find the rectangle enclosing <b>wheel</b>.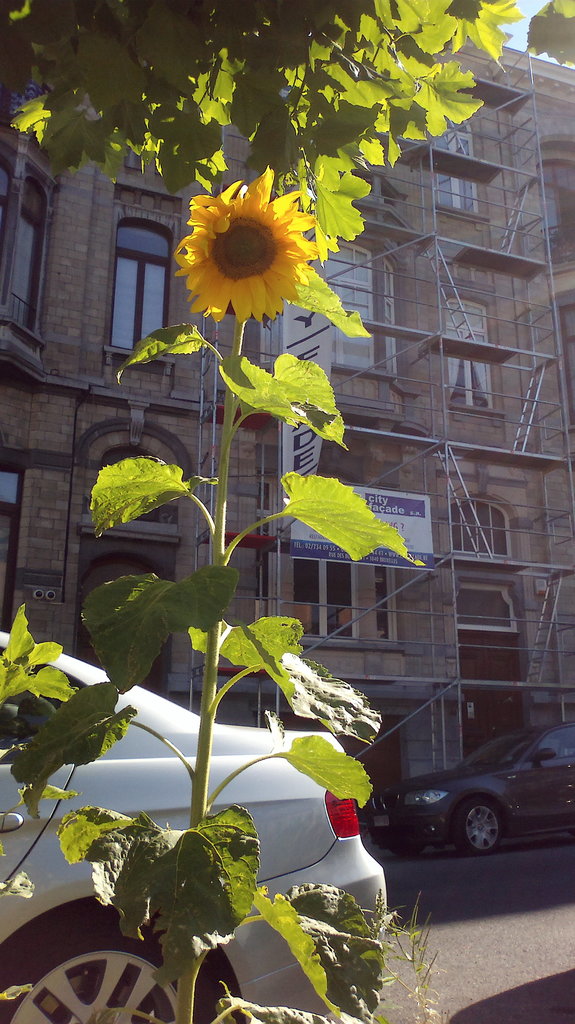
bbox=(0, 900, 242, 1023).
